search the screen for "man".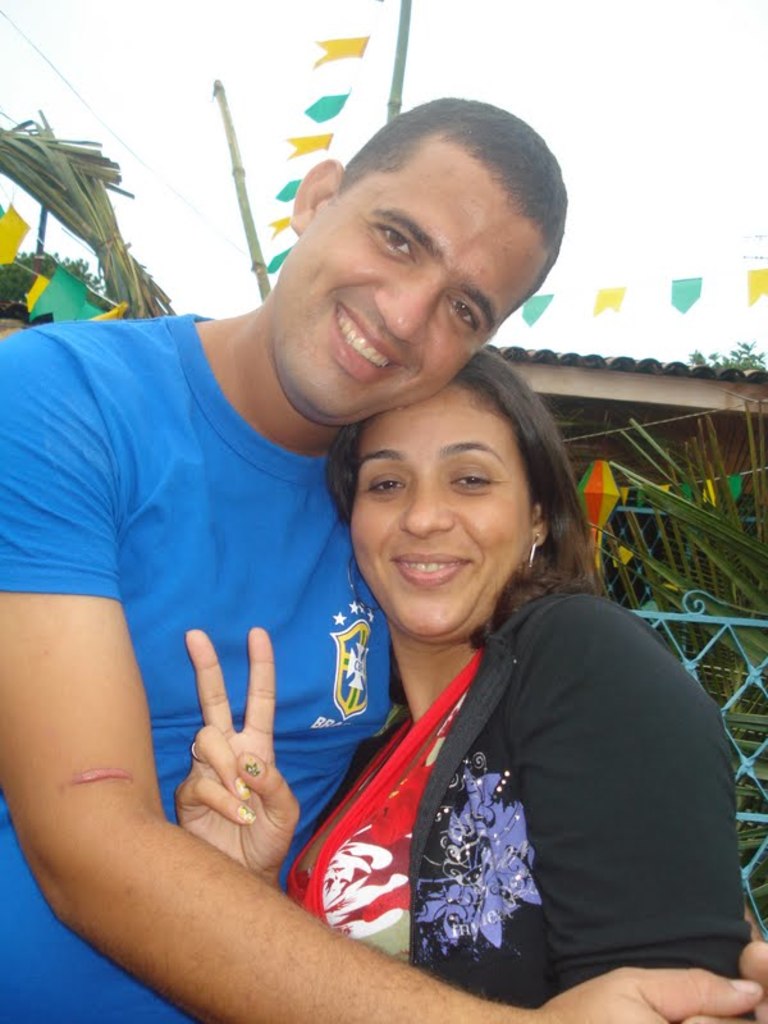
Found at bbox=[0, 93, 759, 1023].
